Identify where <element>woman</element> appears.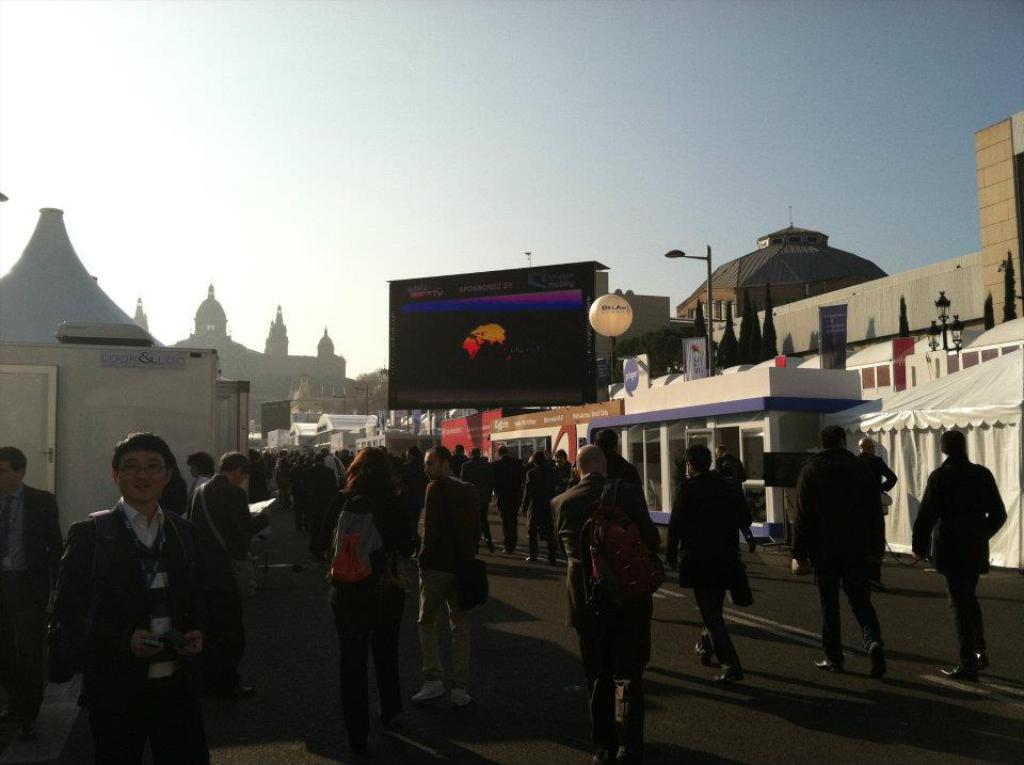
Appears at <region>329, 444, 410, 742</region>.
